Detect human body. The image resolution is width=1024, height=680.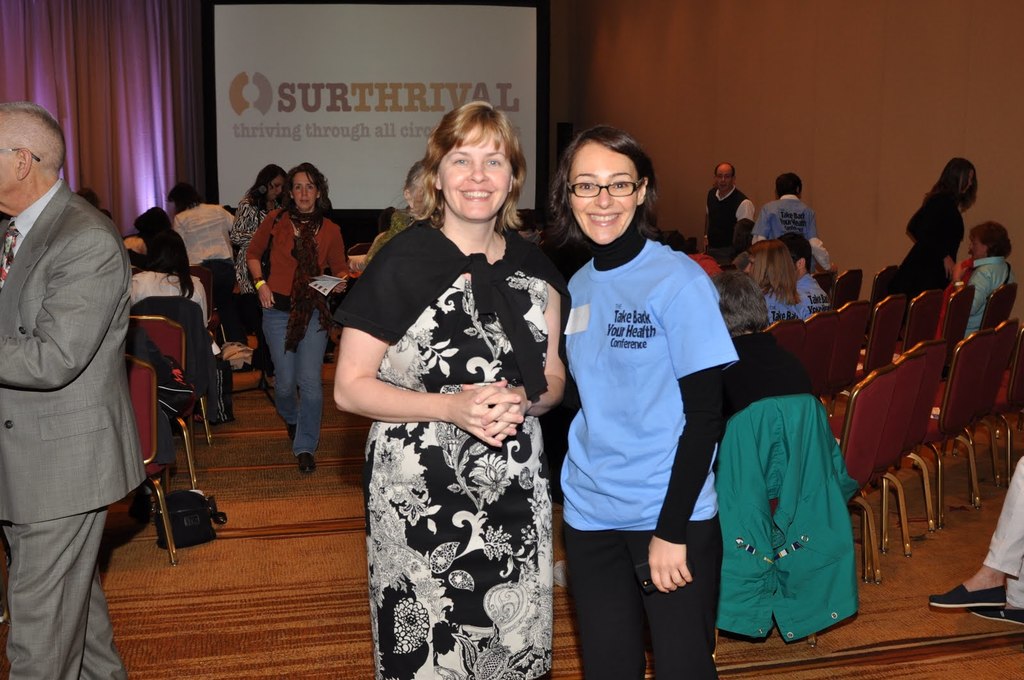
756 283 803 331.
